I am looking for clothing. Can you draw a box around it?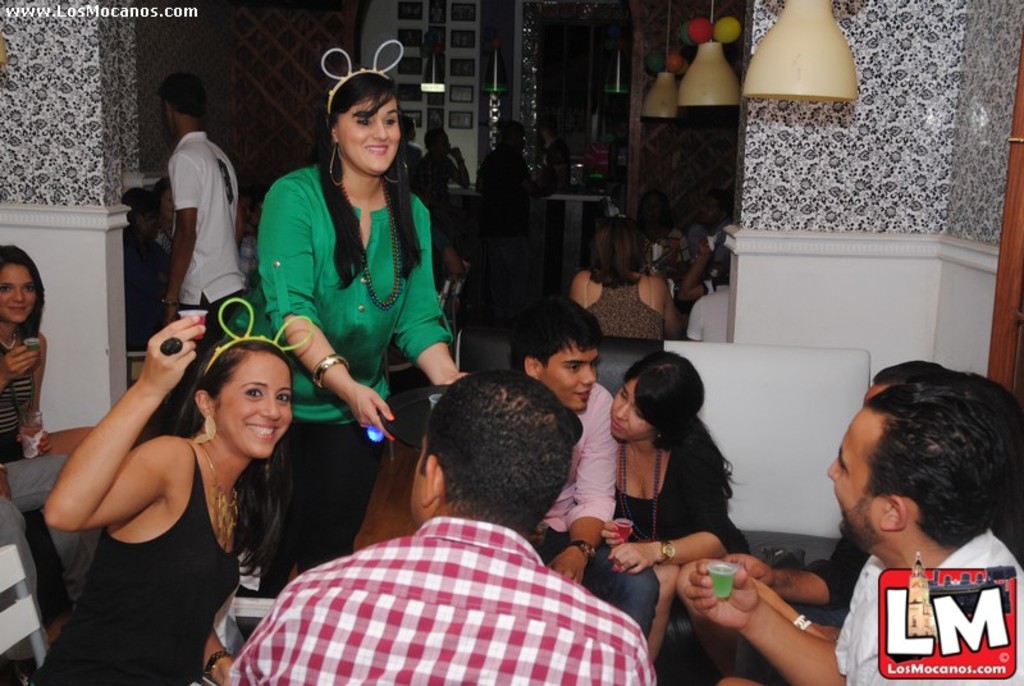
Sure, the bounding box is bbox(33, 438, 242, 685).
